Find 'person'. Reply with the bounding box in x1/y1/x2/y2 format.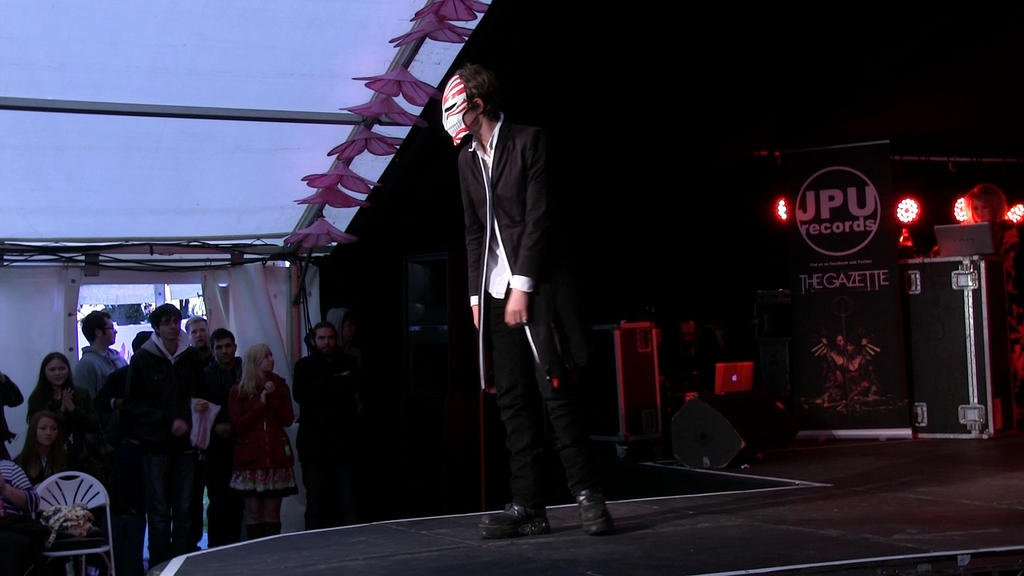
292/319/366/531.
